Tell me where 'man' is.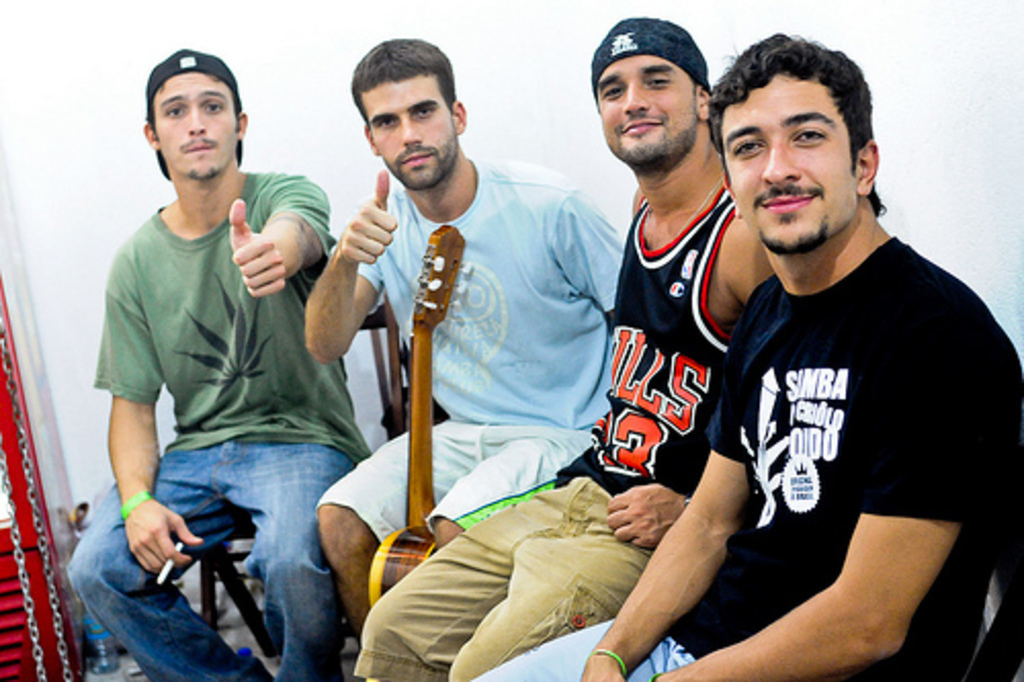
'man' is at 285/20/692/680.
